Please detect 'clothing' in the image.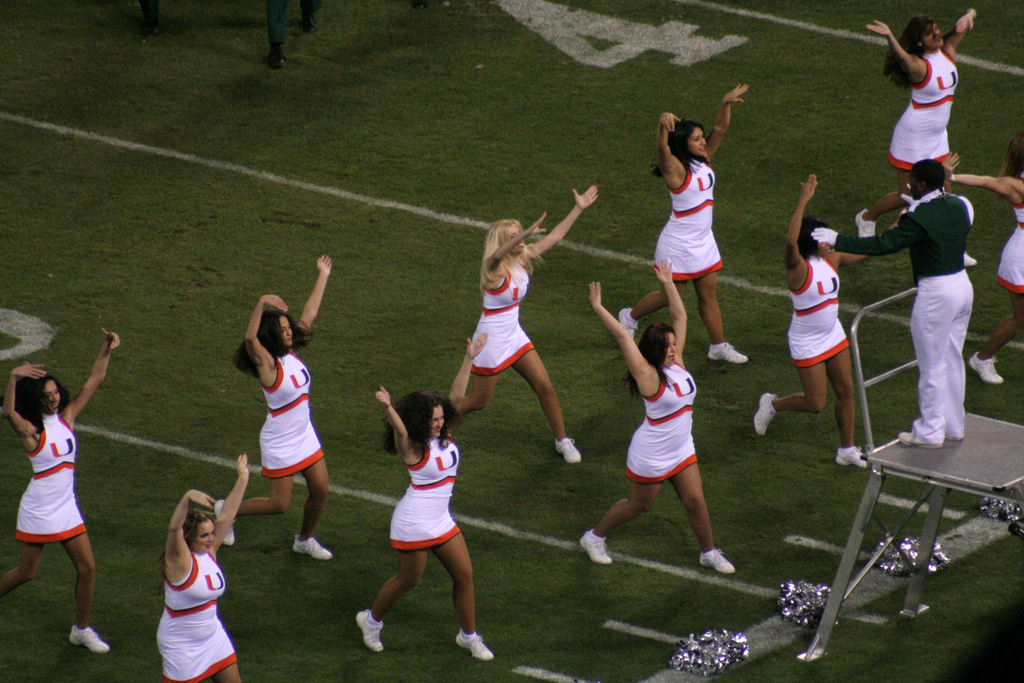
bbox(391, 435, 460, 548).
